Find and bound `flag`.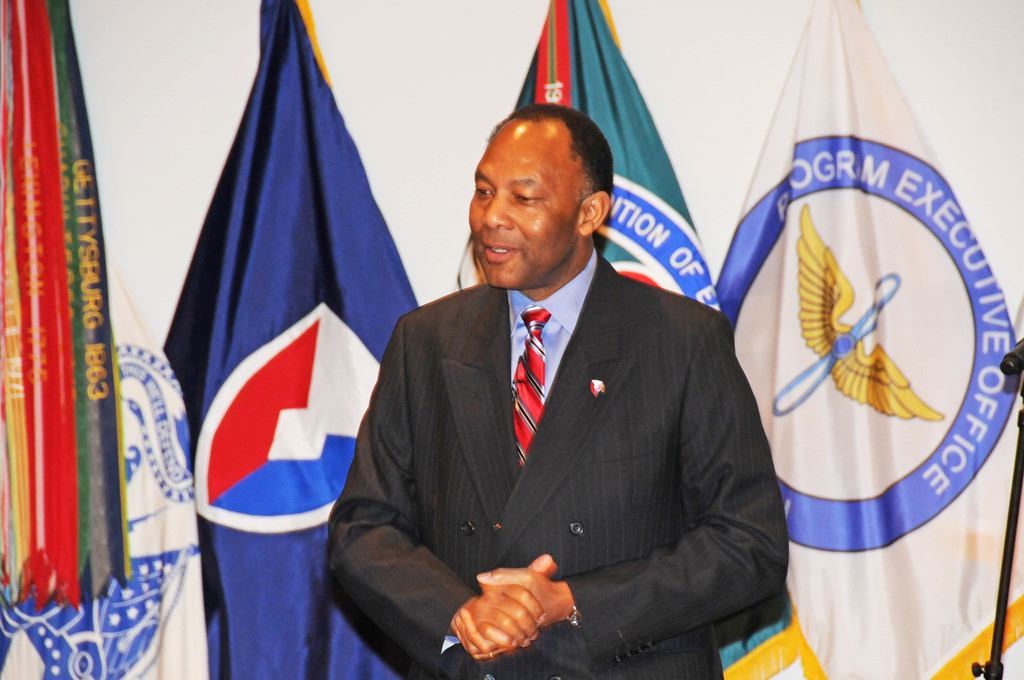
Bound: (710,0,1023,679).
